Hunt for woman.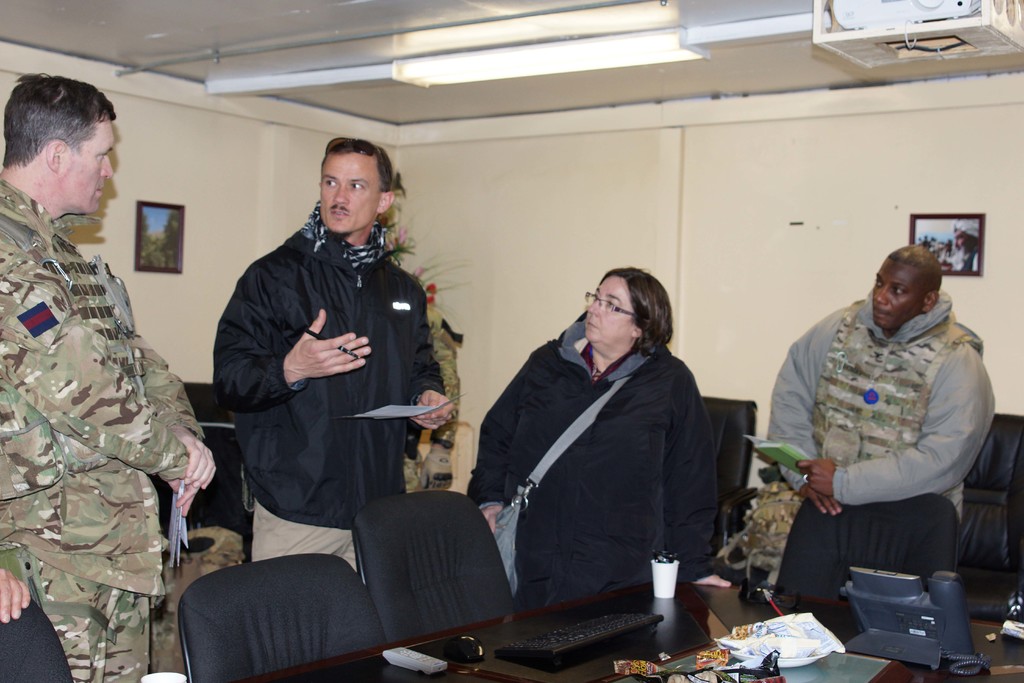
Hunted down at locate(492, 236, 717, 669).
